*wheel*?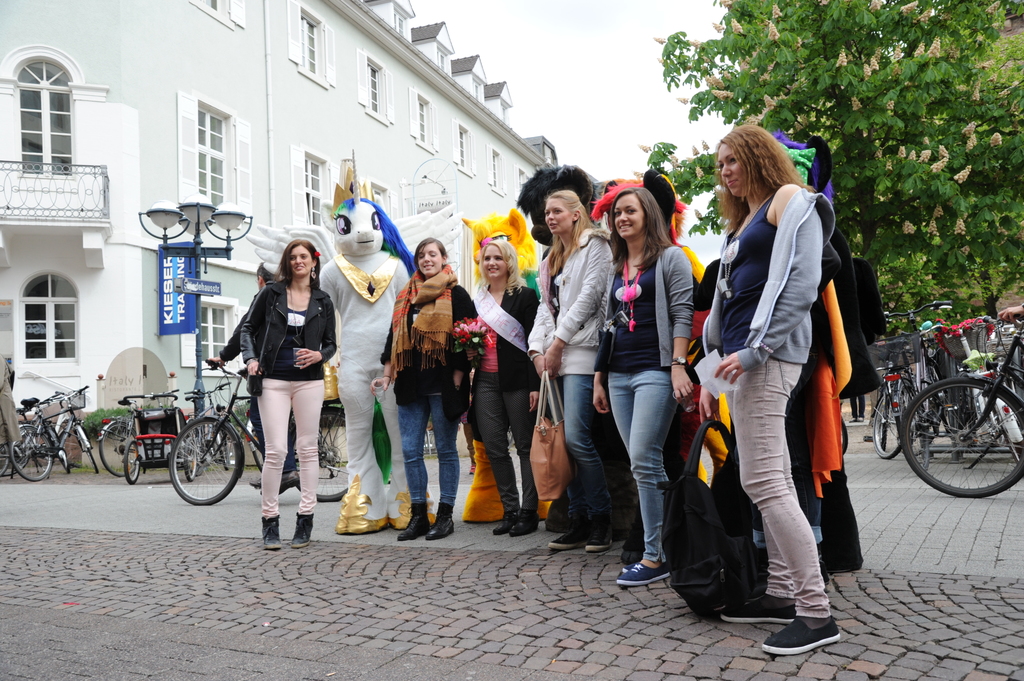
l=180, t=438, r=194, b=482
